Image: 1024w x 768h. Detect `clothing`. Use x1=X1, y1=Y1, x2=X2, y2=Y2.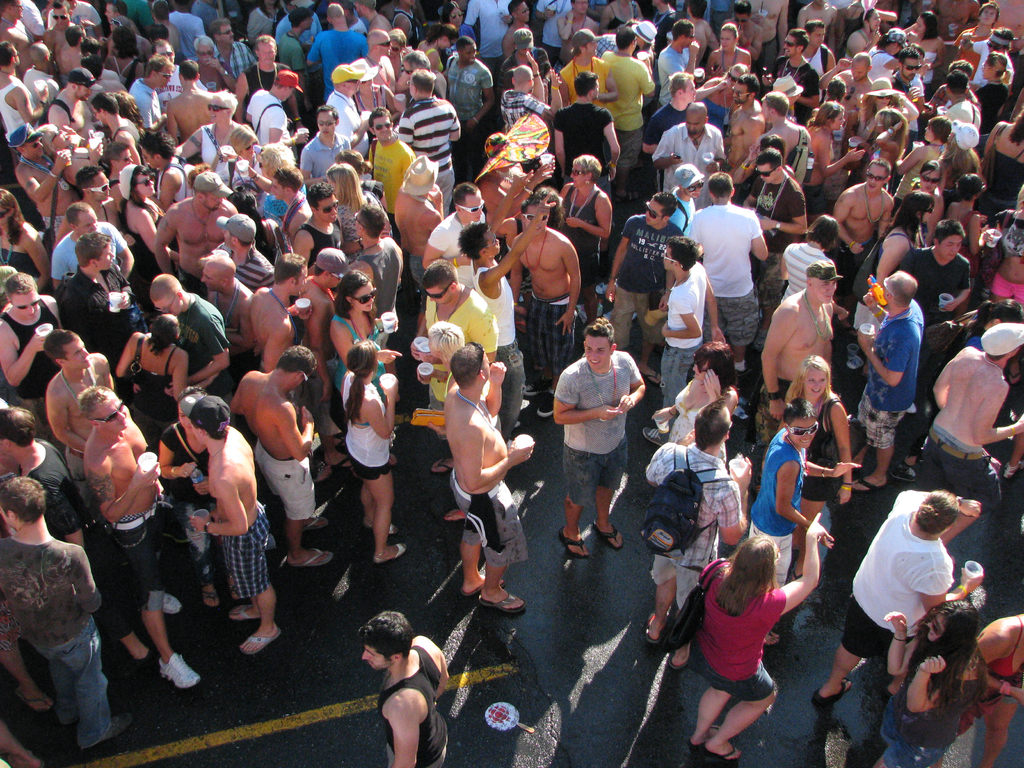
x1=476, y1=264, x2=529, y2=438.
